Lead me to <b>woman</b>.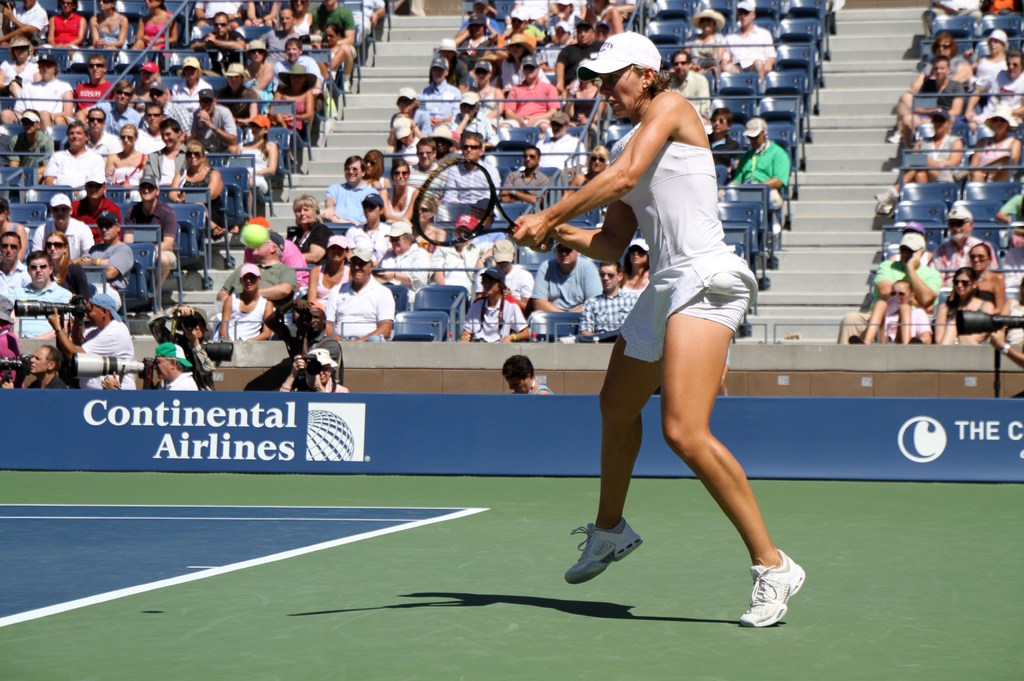
Lead to rect(386, 88, 433, 146).
